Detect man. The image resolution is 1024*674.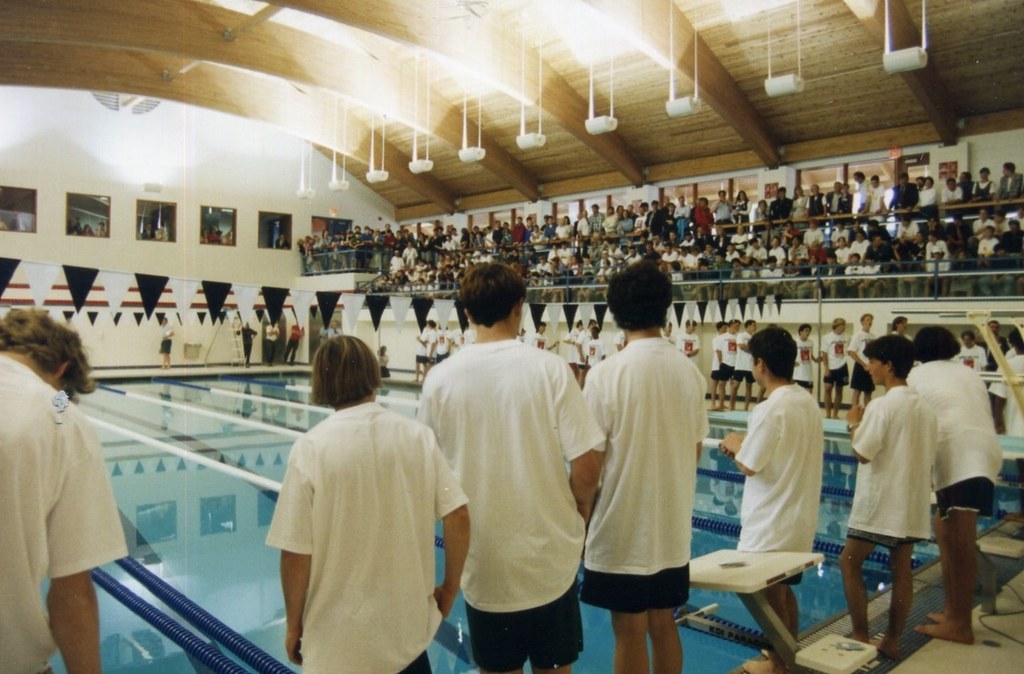
<bbox>236, 321, 254, 368</bbox>.
